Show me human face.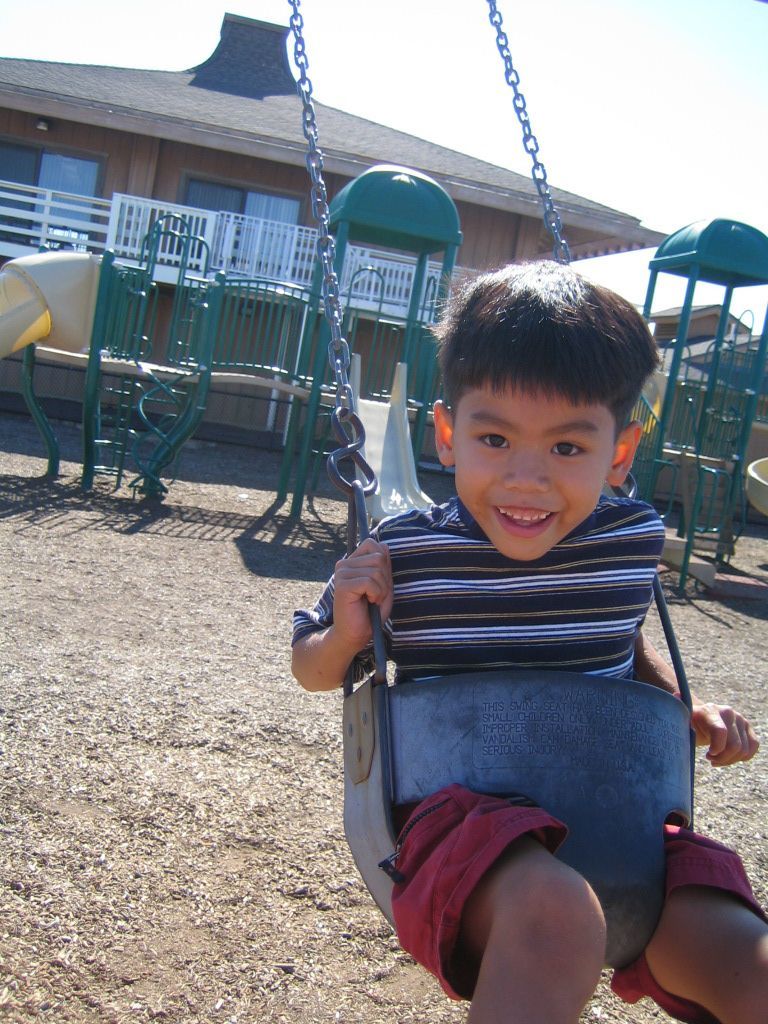
human face is here: (440,375,621,565).
